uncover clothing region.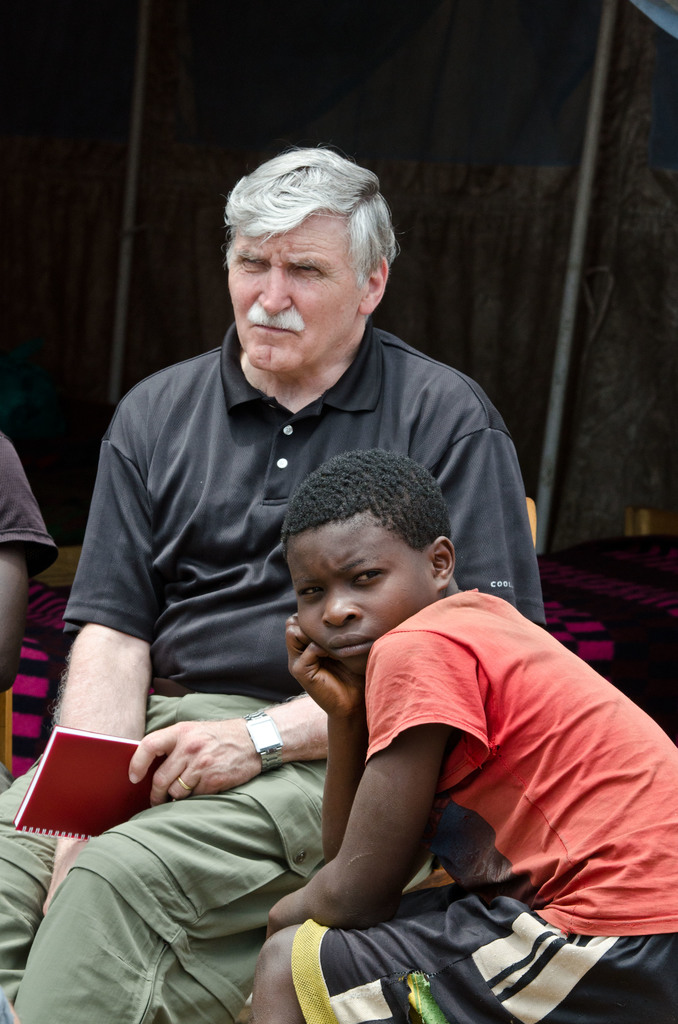
Uncovered: pyautogui.locateOnScreen(0, 431, 56, 573).
